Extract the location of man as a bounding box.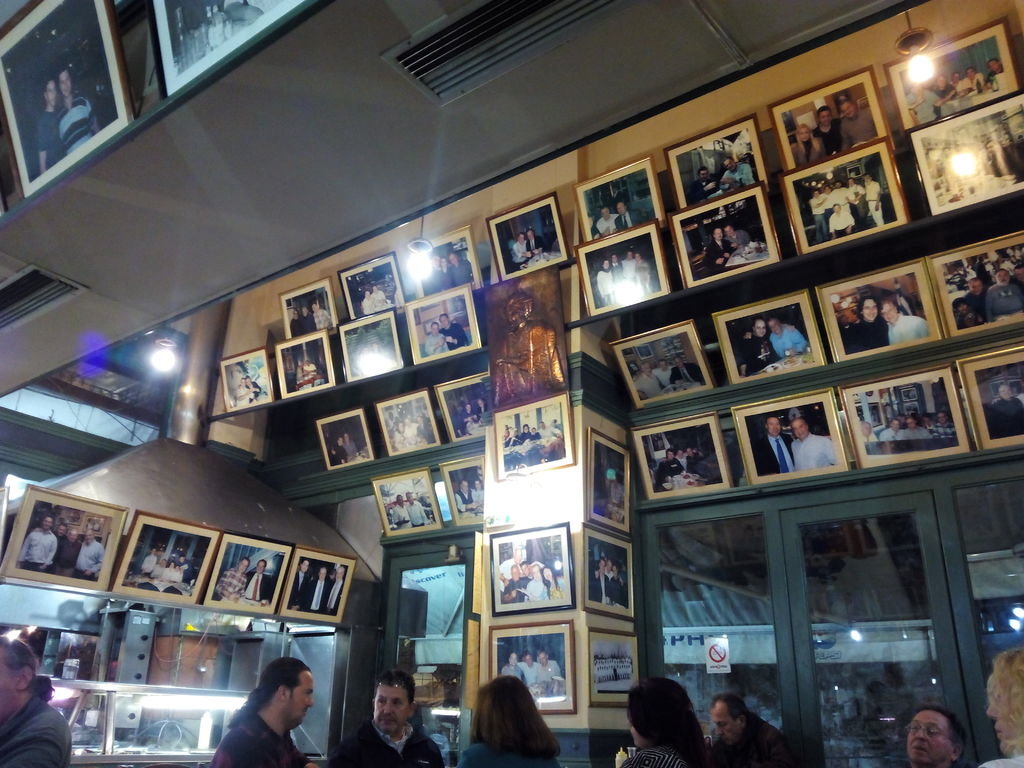
[left=597, top=207, right=619, bottom=232].
